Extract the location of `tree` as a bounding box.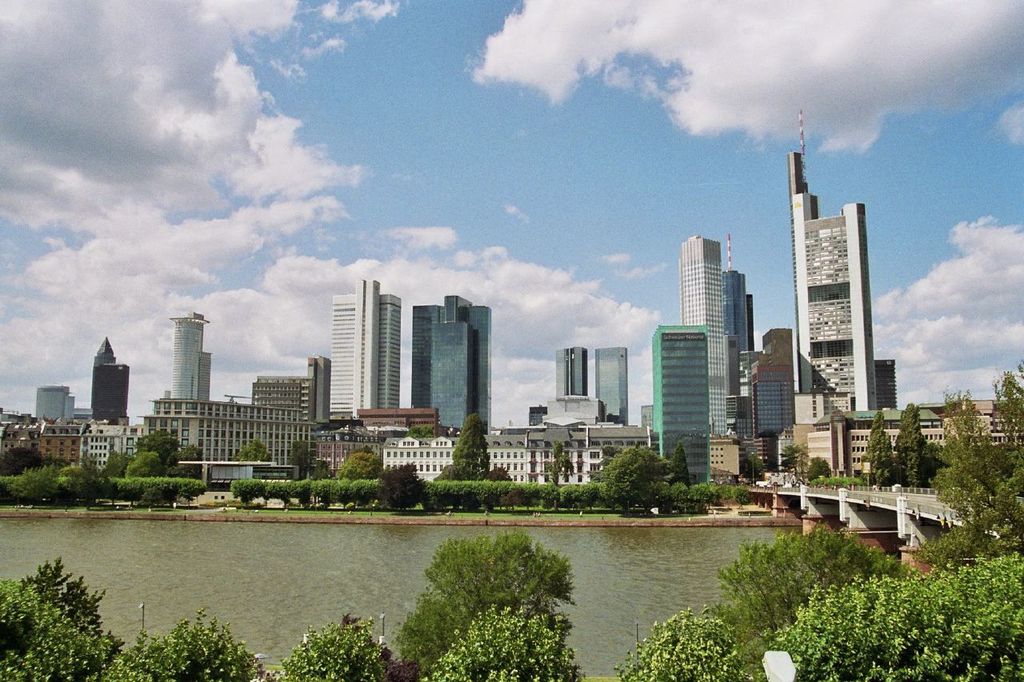
(676, 448, 689, 504).
